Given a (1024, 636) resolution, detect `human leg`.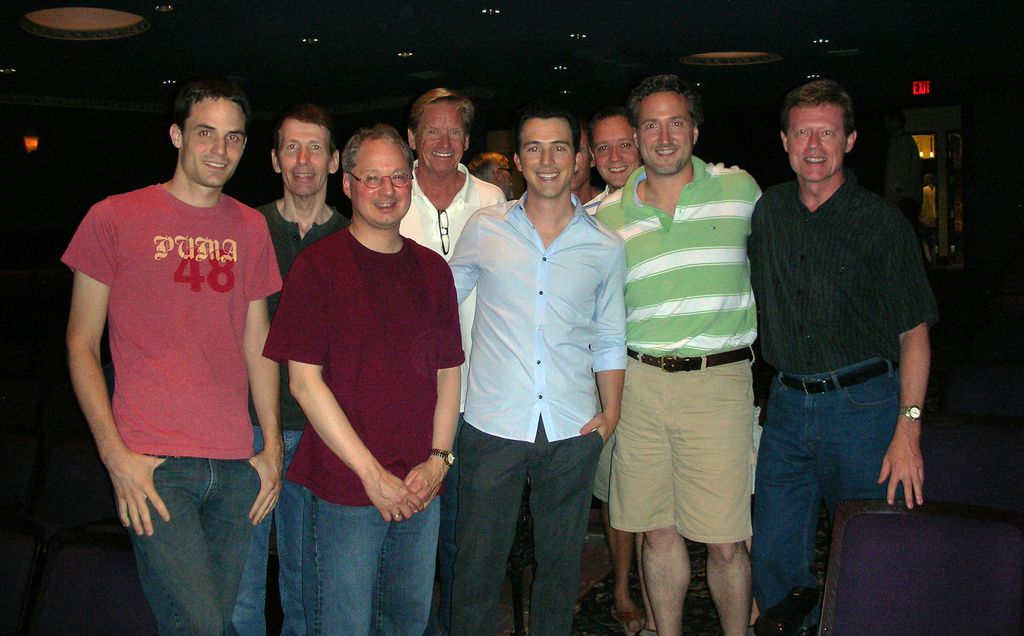
{"left": 133, "top": 451, "right": 222, "bottom": 635}.
